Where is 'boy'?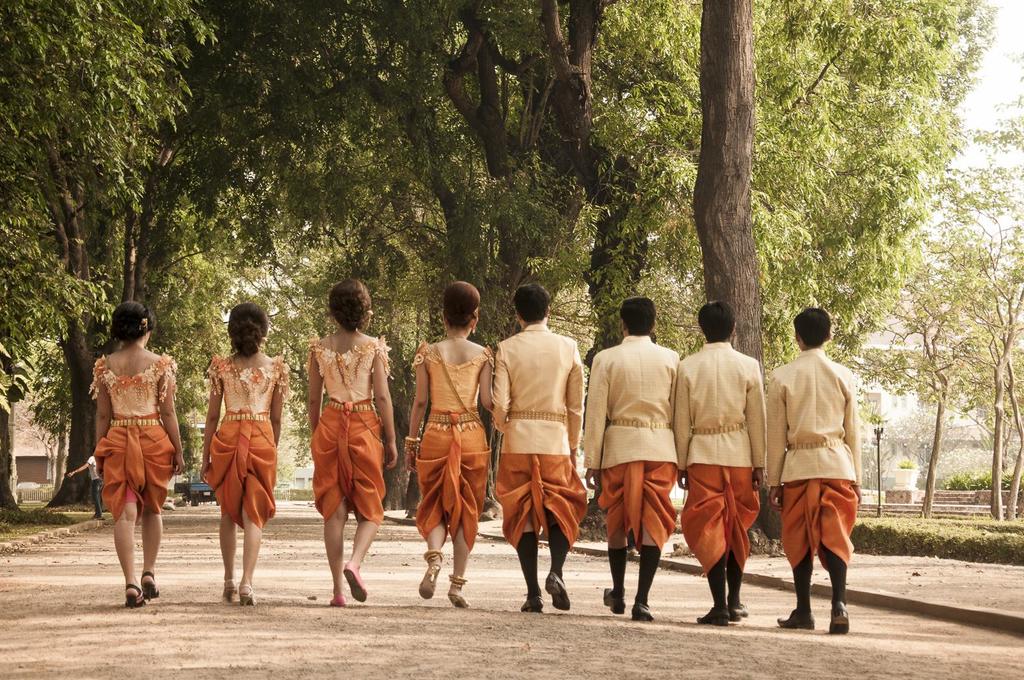
<box>762,281,876,660</box>.
